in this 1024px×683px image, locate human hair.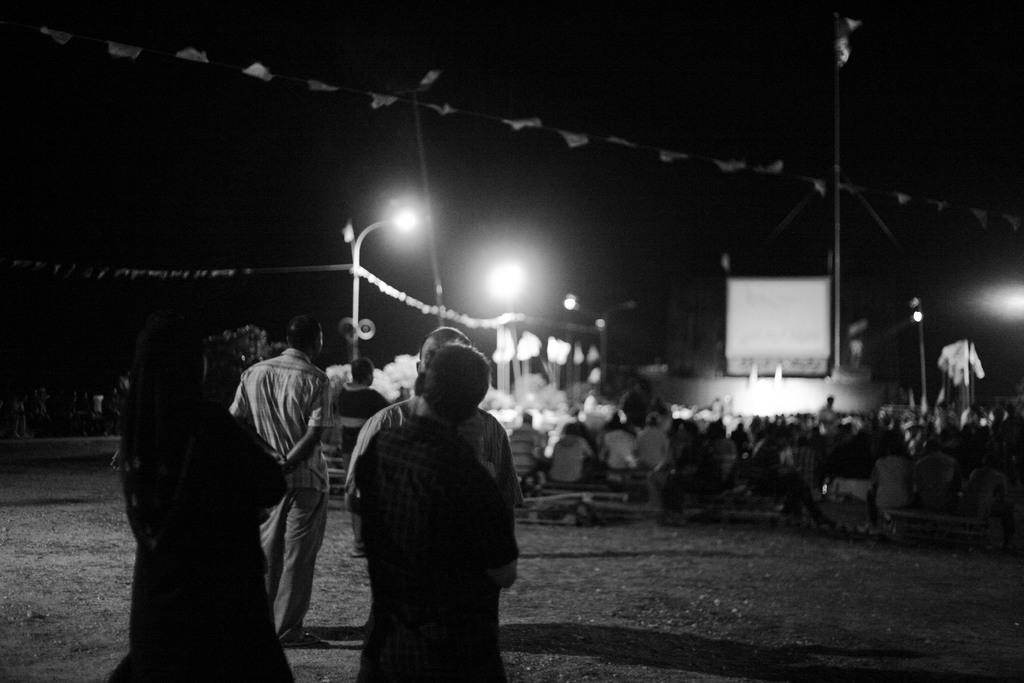
Bounding box: x1=286 y1=315 x2=318 y2=349.
